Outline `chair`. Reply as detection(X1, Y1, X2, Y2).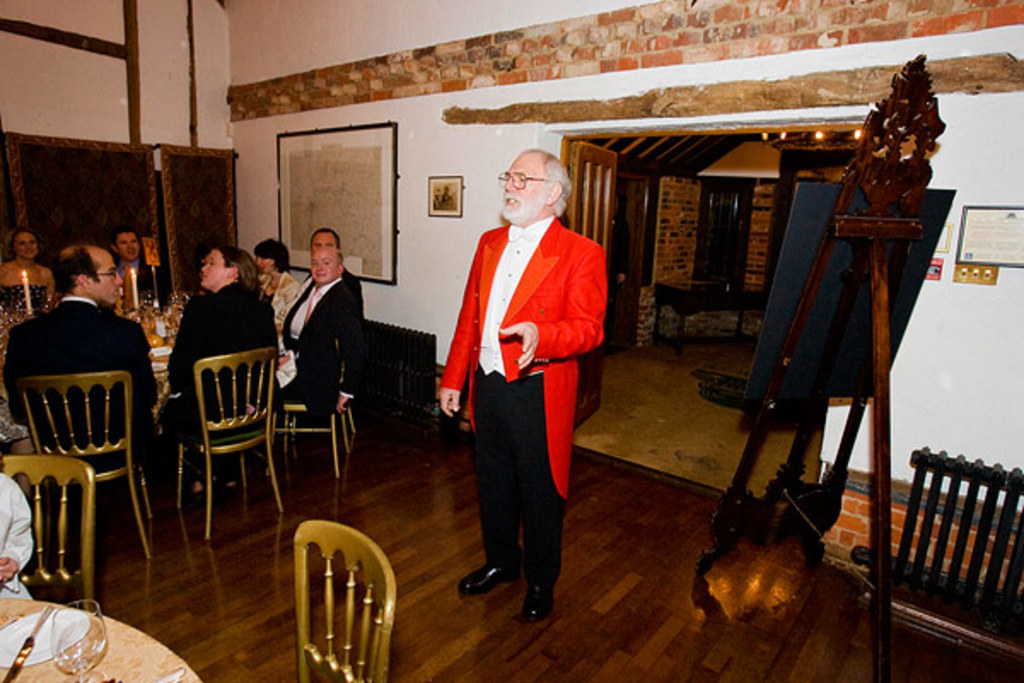
detection(17, 367, 159, 553).
